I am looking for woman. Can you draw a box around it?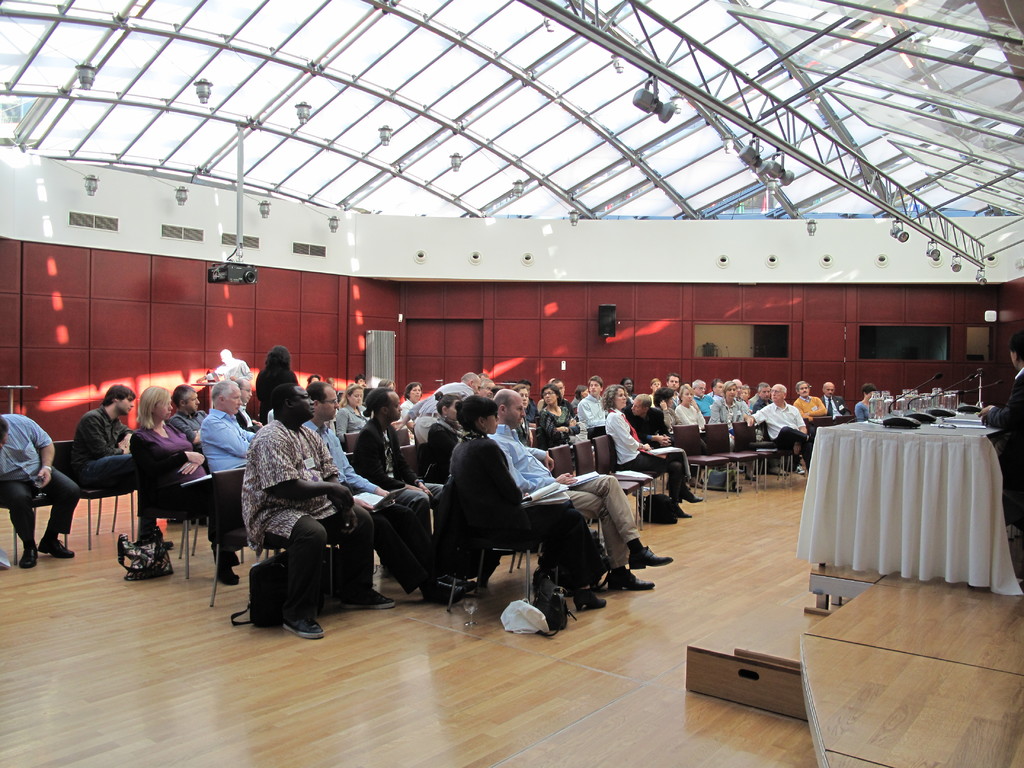
Sure, the bounding box is Rect(673, 381, 705, 428).
